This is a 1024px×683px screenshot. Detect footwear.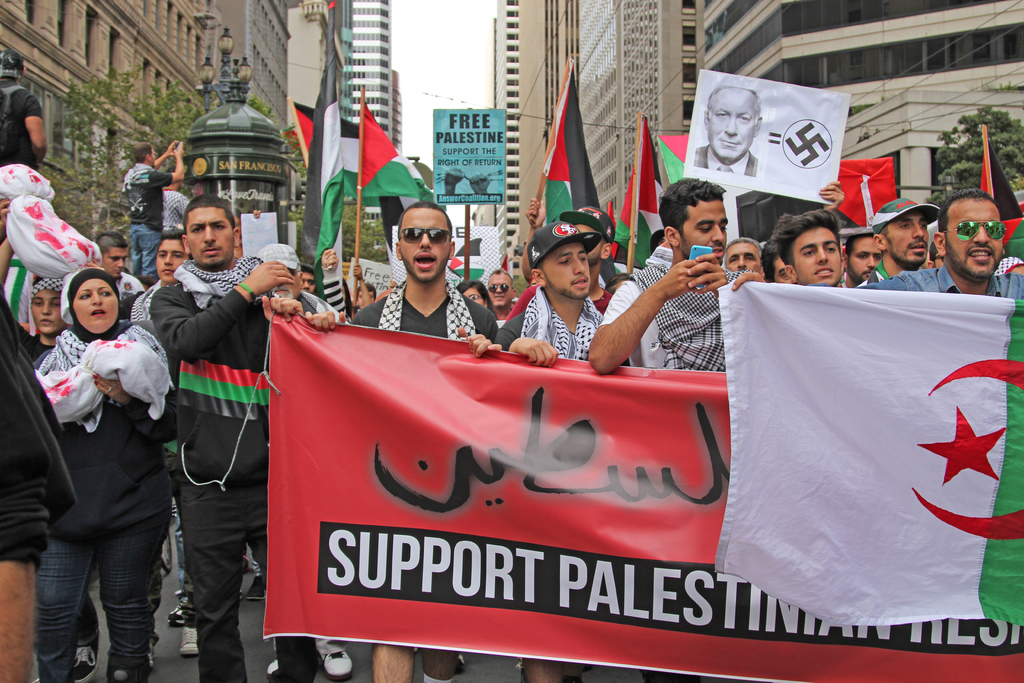
[x1=178, y1=625, x2=200, y2=655].
